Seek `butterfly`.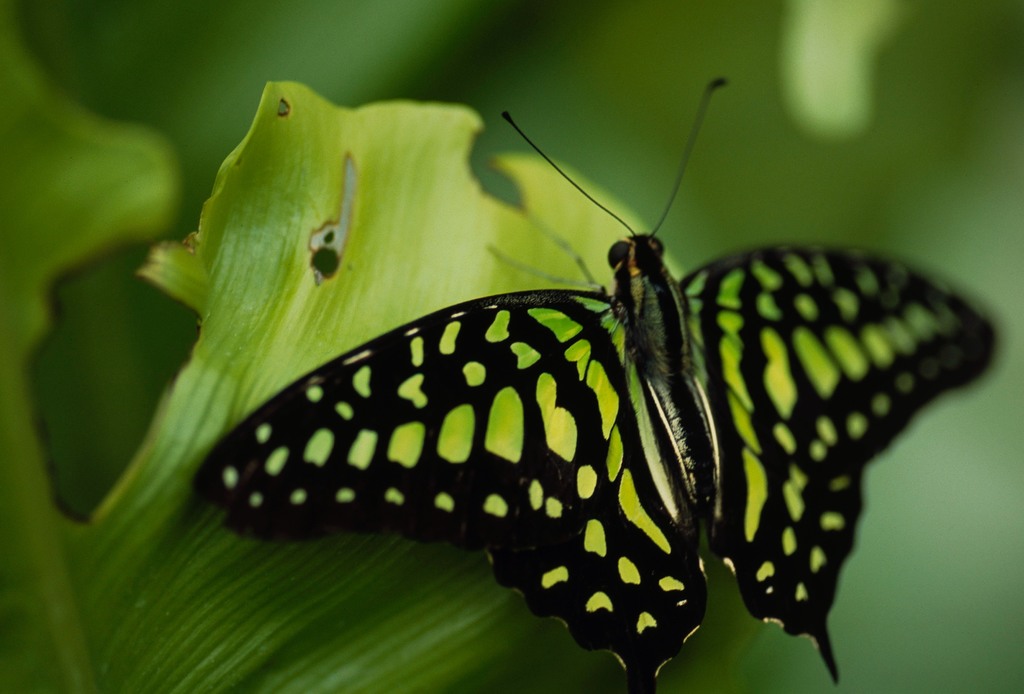
pyautogui.locateOnScreen(186, 74, 1000, 693).
